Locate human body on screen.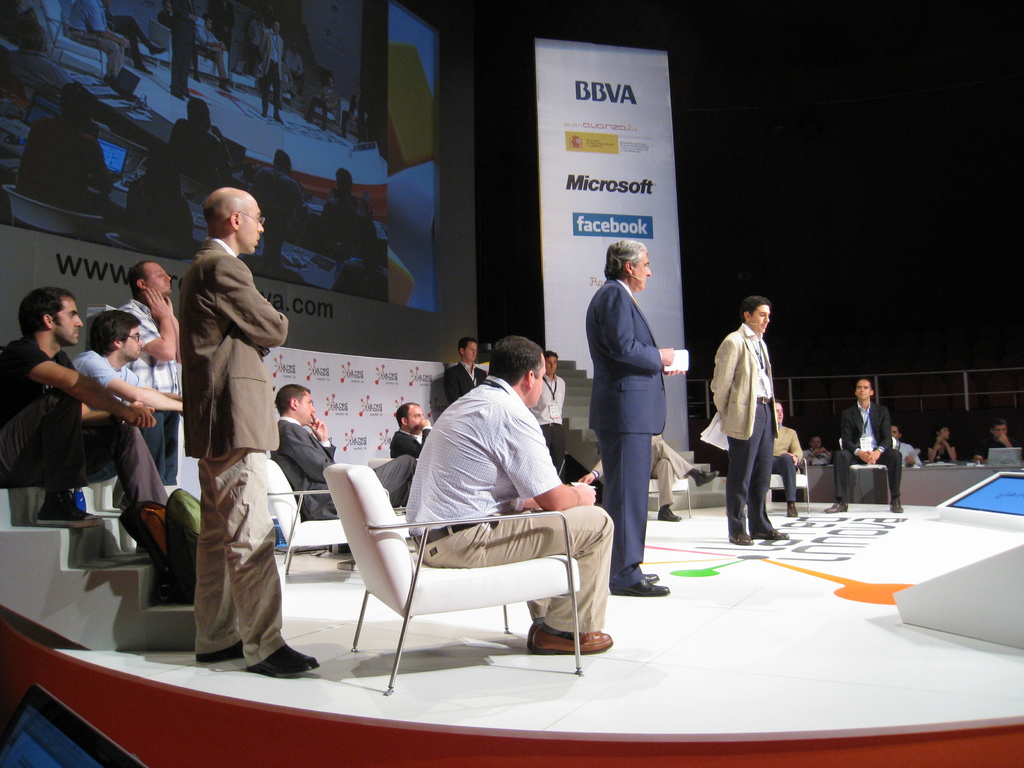
On screen at {"x1": 646, "y1": 431, "x2": 718, "y2": 520}.
